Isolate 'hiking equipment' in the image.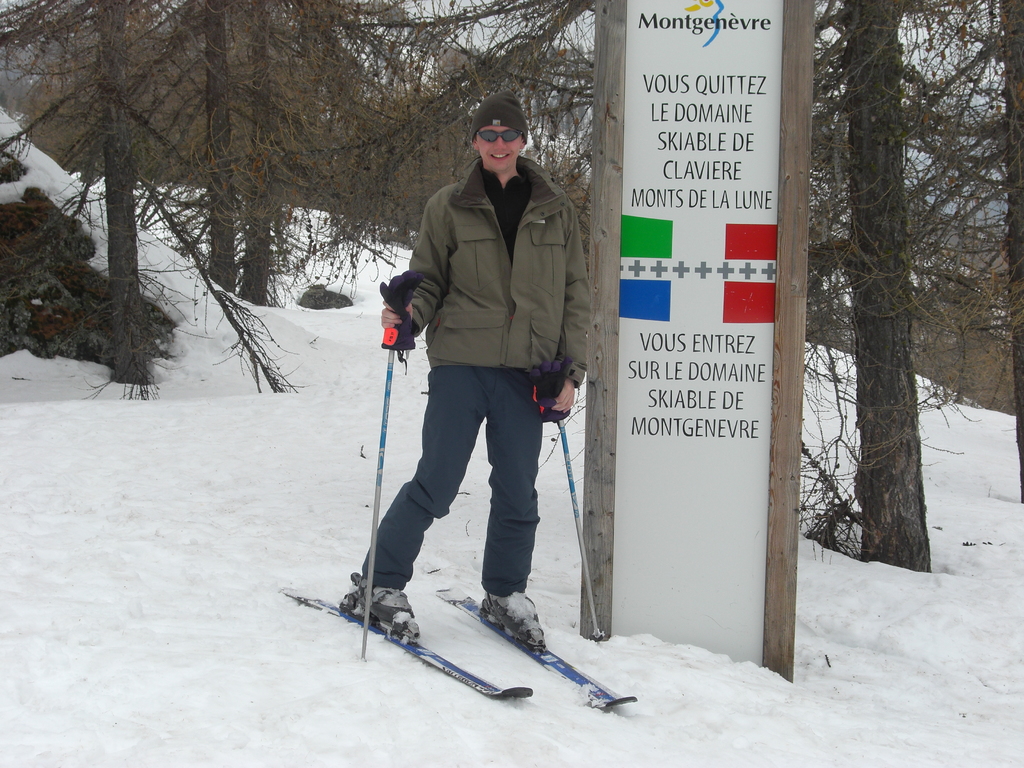
Isolated region: [left=543, top=396, right=607, bottom=643].
